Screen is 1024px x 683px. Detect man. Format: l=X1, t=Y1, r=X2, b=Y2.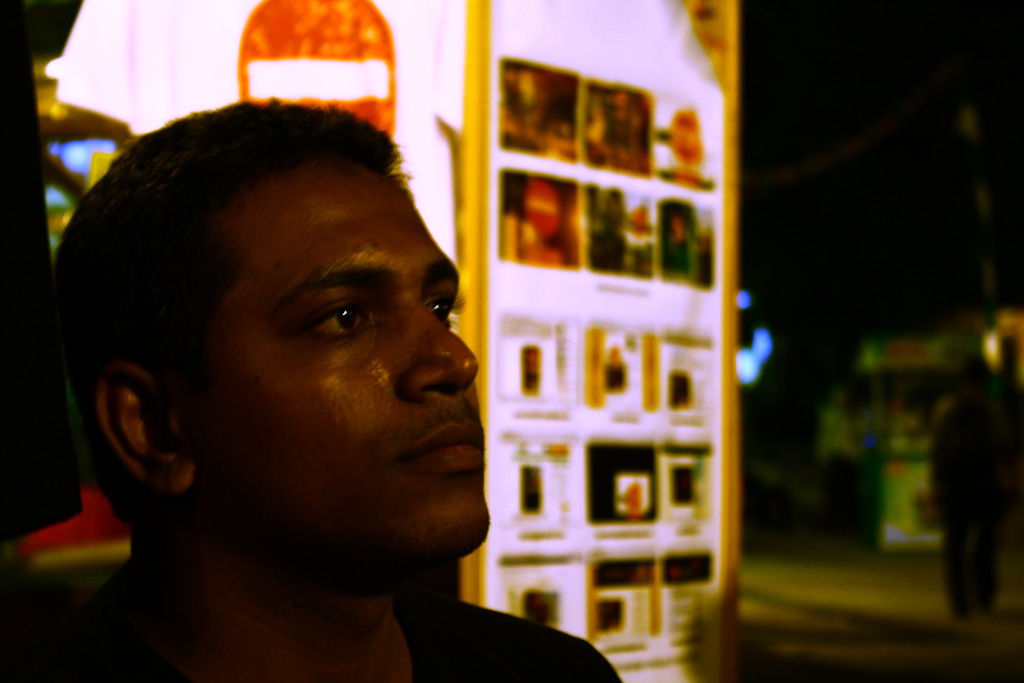
l=30, t=69, r=641, b=681.
